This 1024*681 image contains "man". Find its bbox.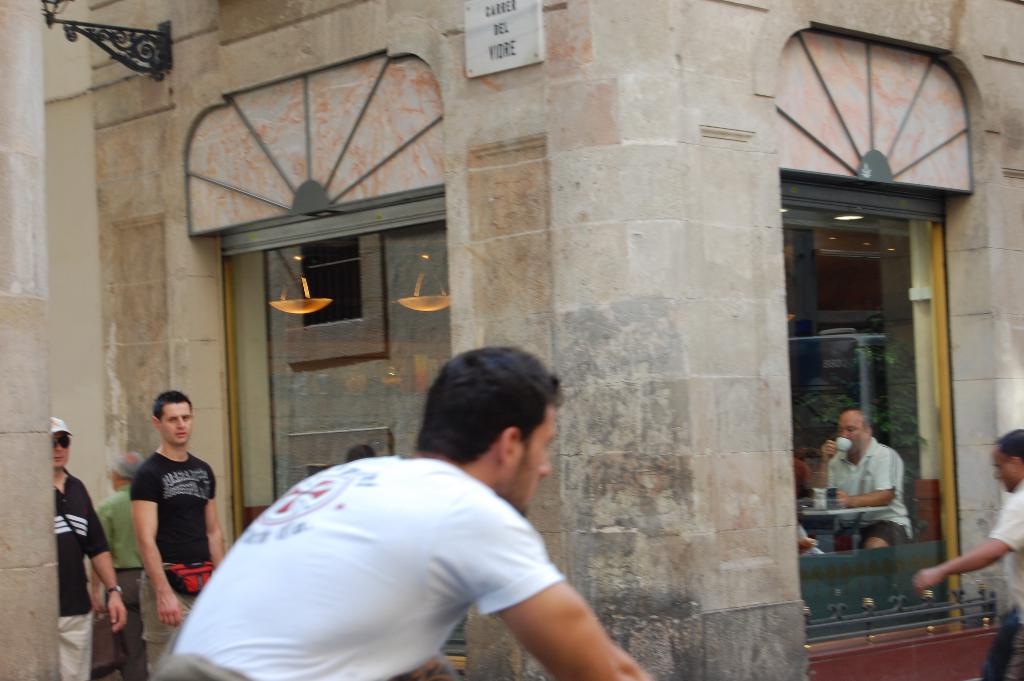
{"left": 817, "top": 409, "right": 917, "bottom": 550}.
